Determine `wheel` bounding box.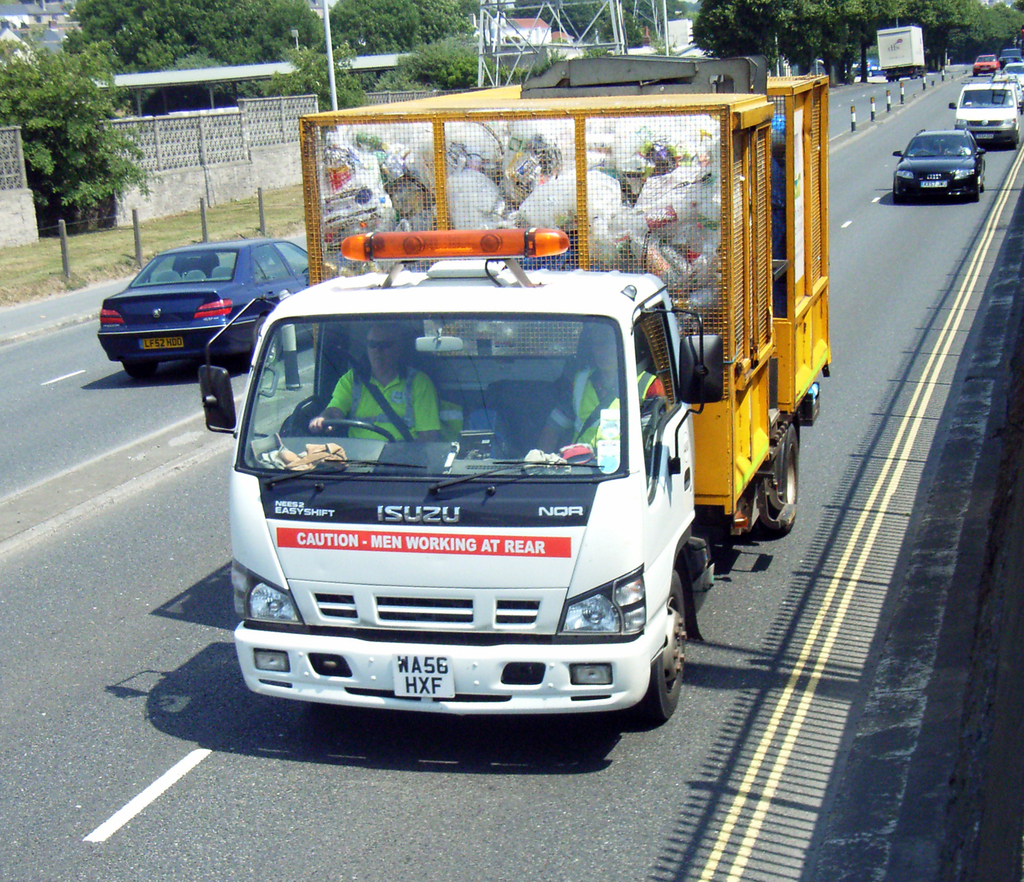
Determined: [977, 172, 984, 202].
